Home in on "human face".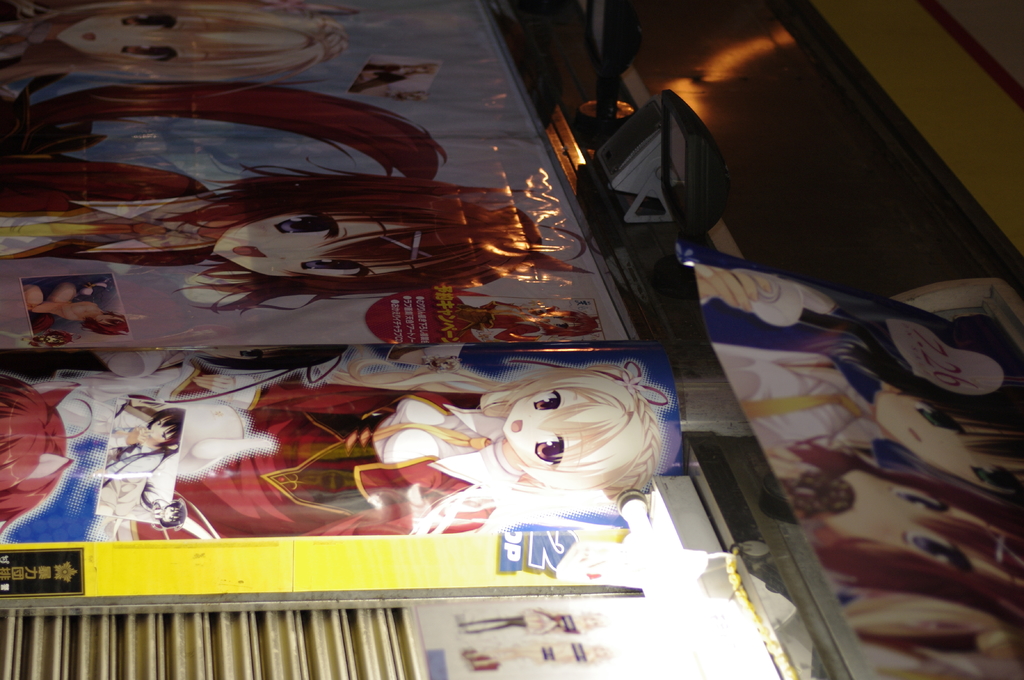
Homed in at l=160, t=501, r=178, b=522.
